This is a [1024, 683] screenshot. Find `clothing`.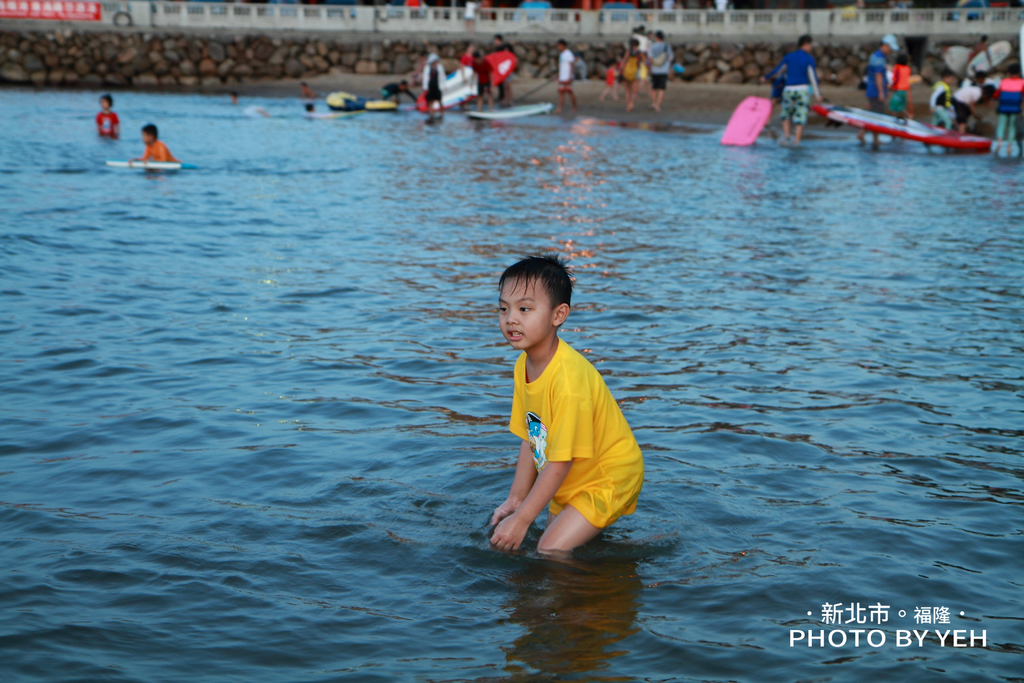
Bounding box: box(550, 50, 574, 92).
